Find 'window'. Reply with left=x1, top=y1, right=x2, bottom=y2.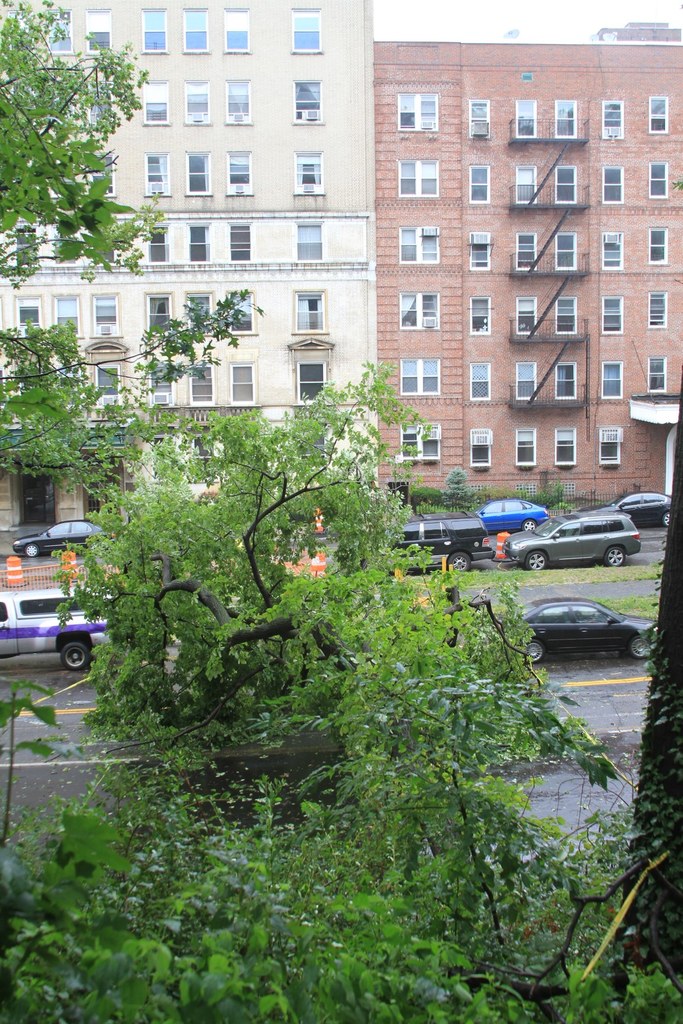
left=148, top=287, right=171, bottom=342.
